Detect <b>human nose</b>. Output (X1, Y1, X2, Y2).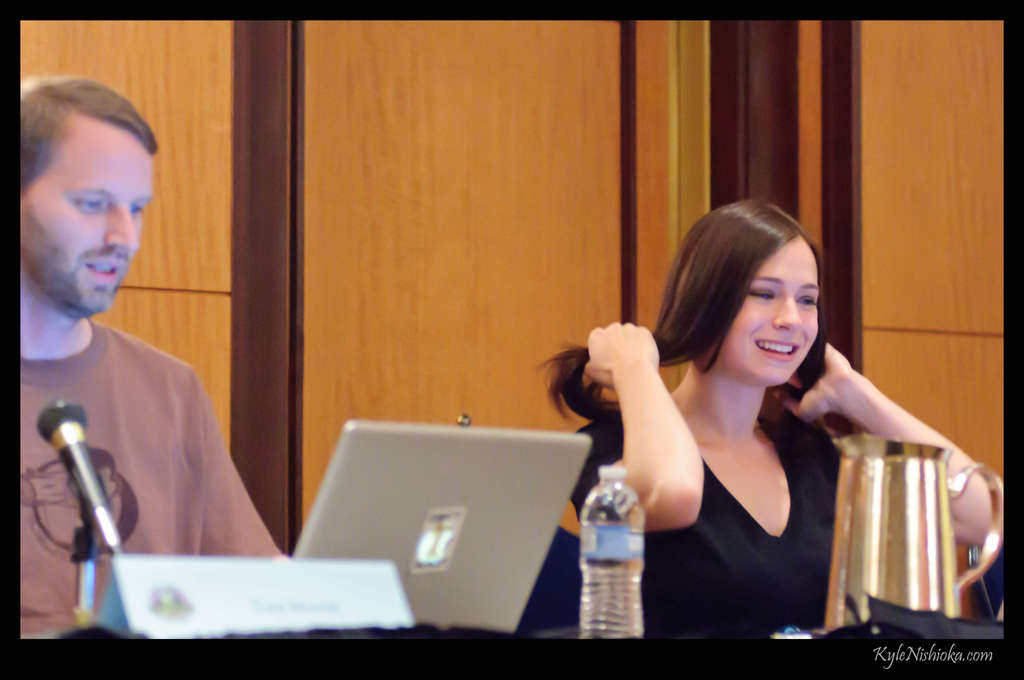
(772, 297, 803, 330).
